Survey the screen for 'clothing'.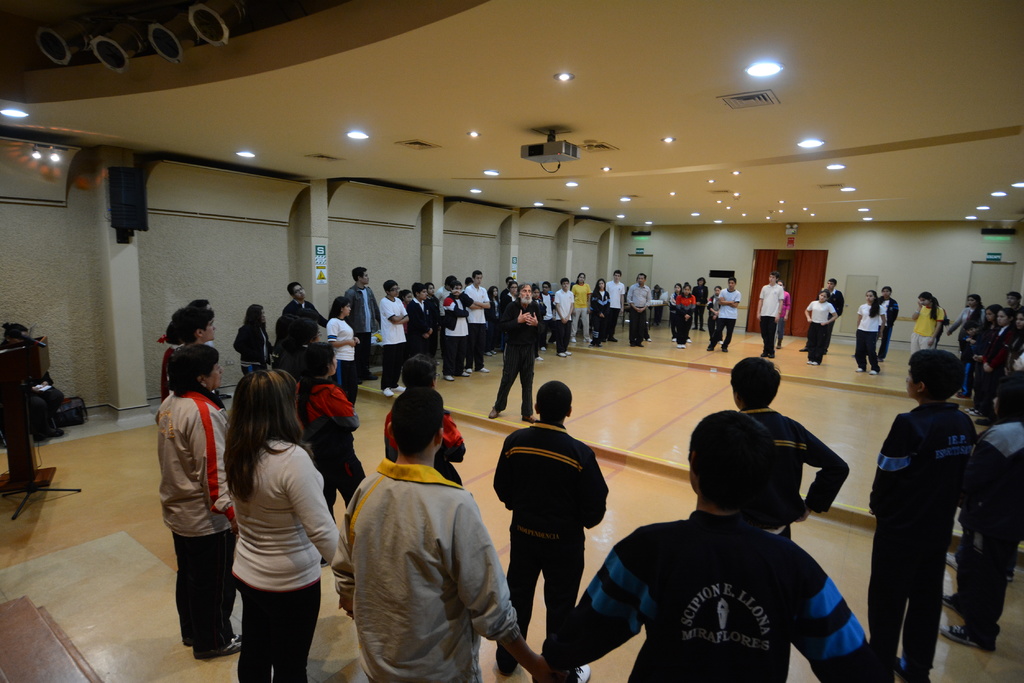
Survey found: bbox=[463, 287, 491, 371].
